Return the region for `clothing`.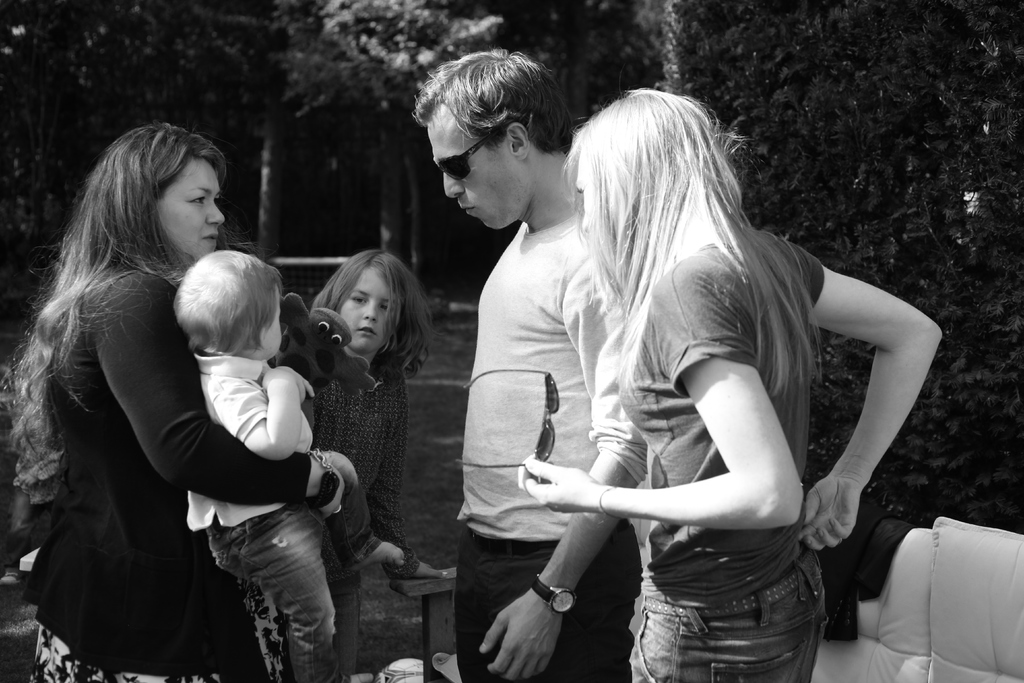
(301, 372, 420, 682).
